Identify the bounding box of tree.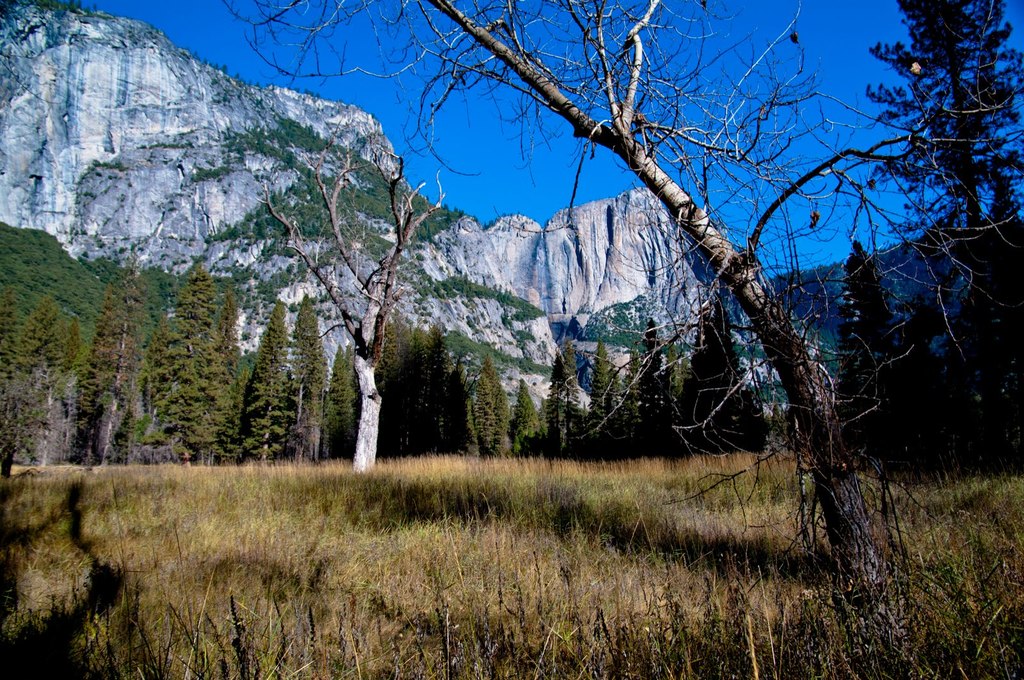
l=189, t=110, r=539, b=477.
